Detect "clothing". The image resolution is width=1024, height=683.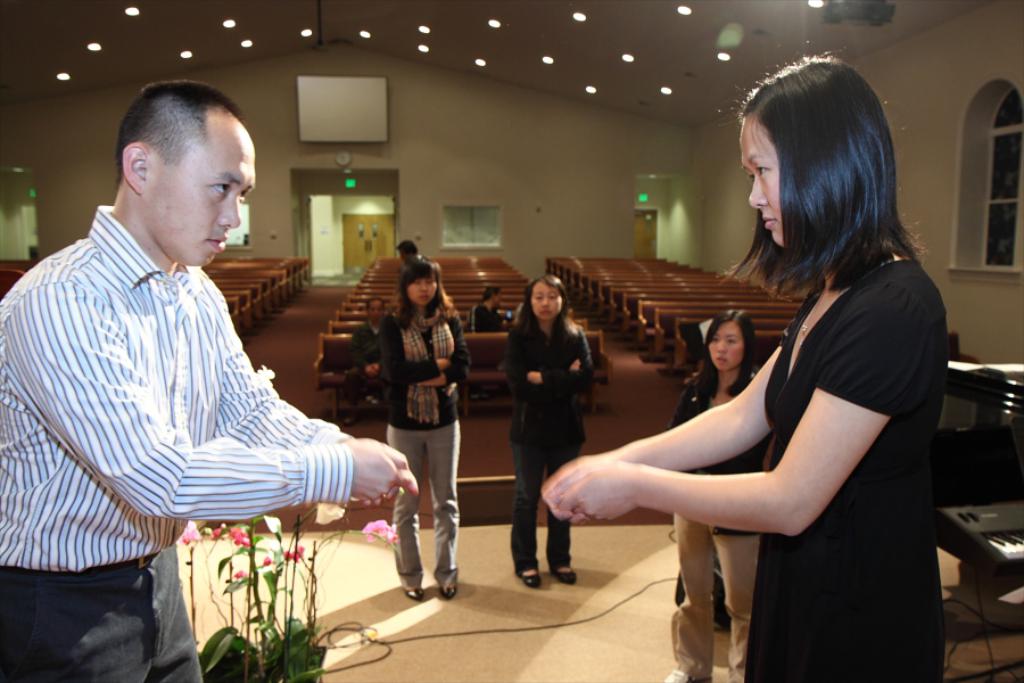
BBox(497, 313, 595, 575).
